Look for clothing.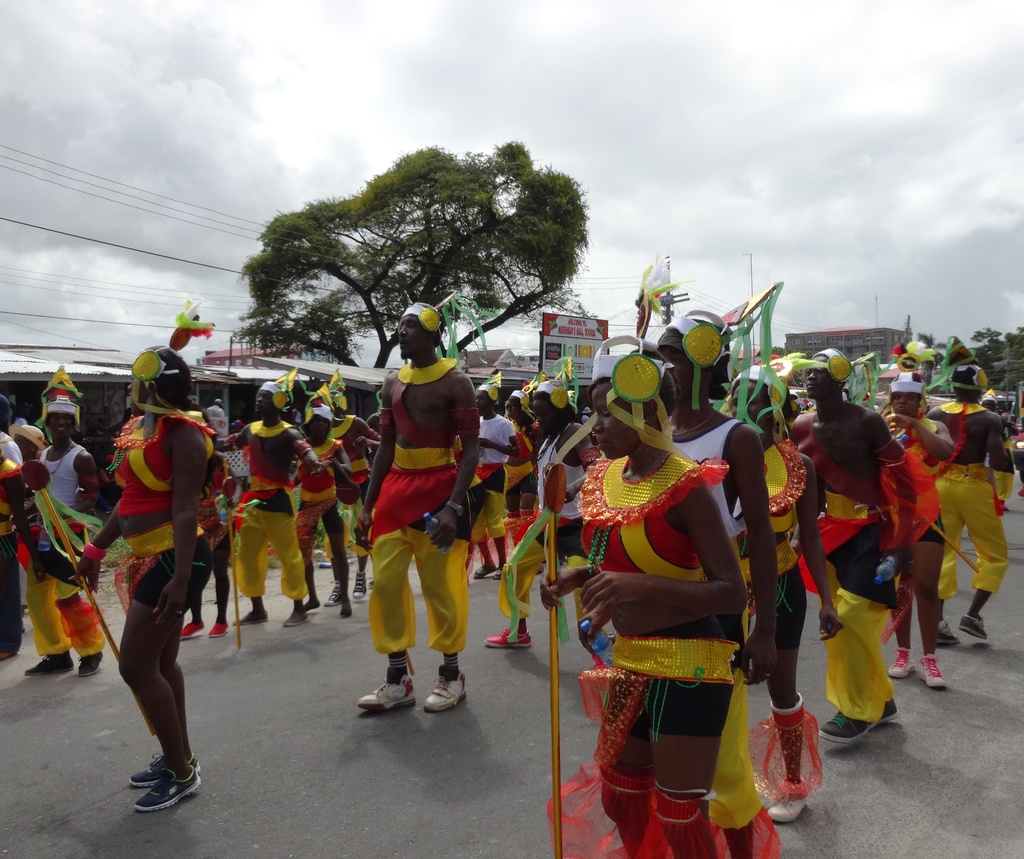
Found: <box>497,419,600,623</box>.
